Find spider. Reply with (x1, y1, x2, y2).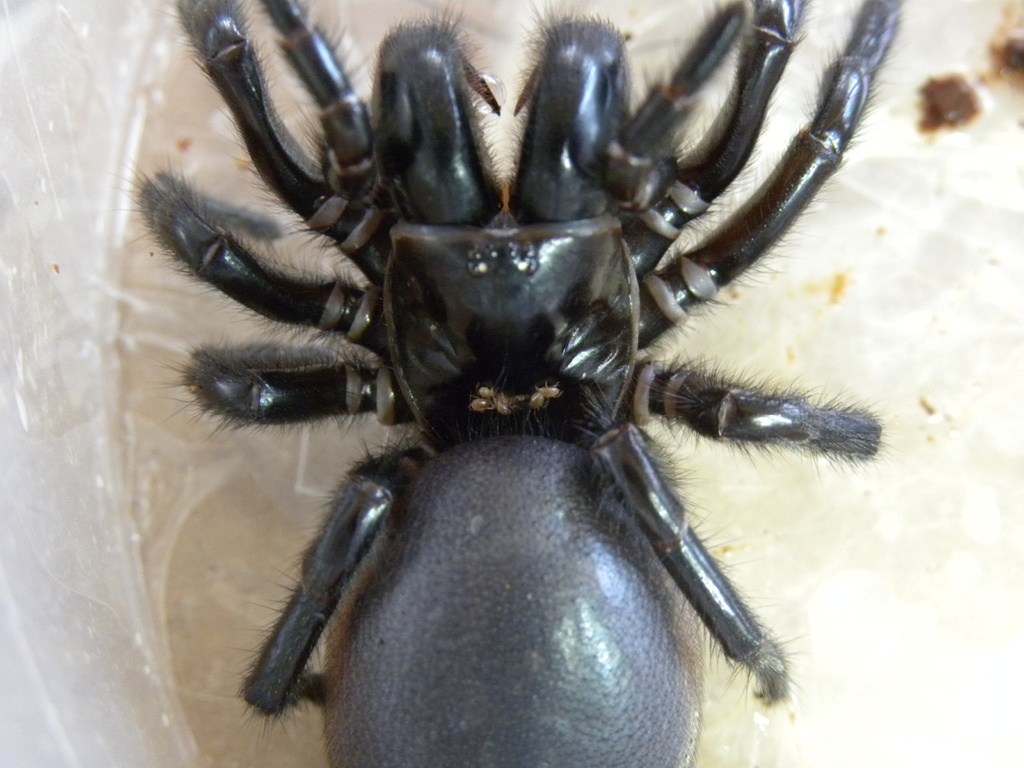
(127, 0, 916, 767).
